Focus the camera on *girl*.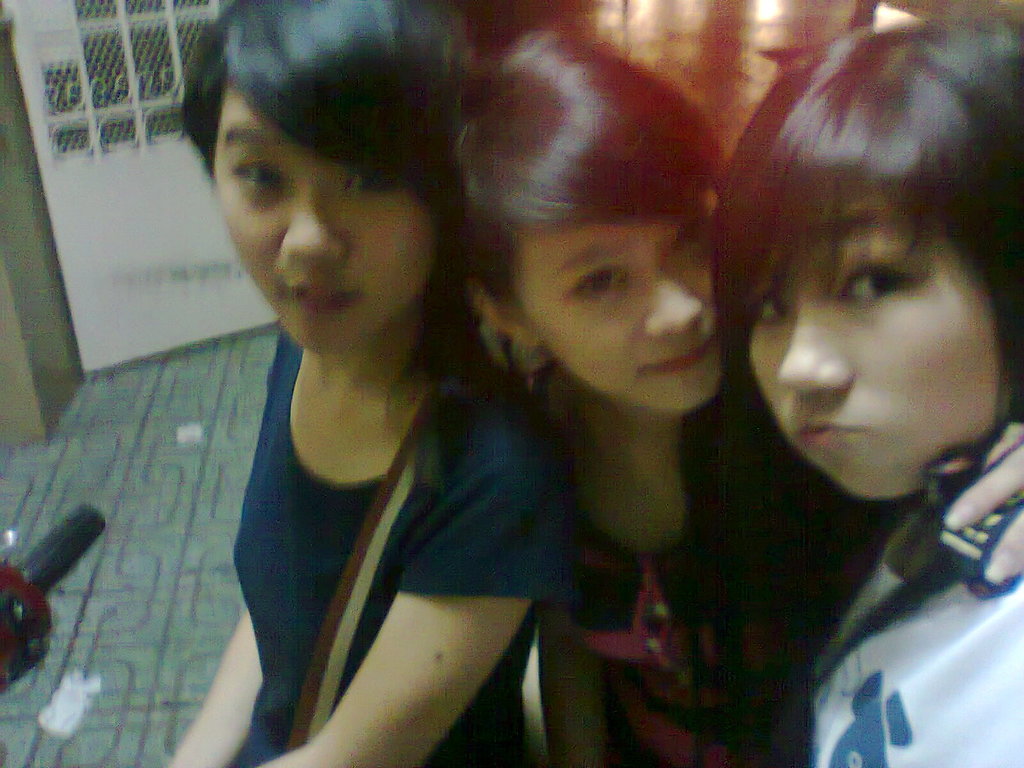
Focus region: locate(454, 29, 731, 767).
